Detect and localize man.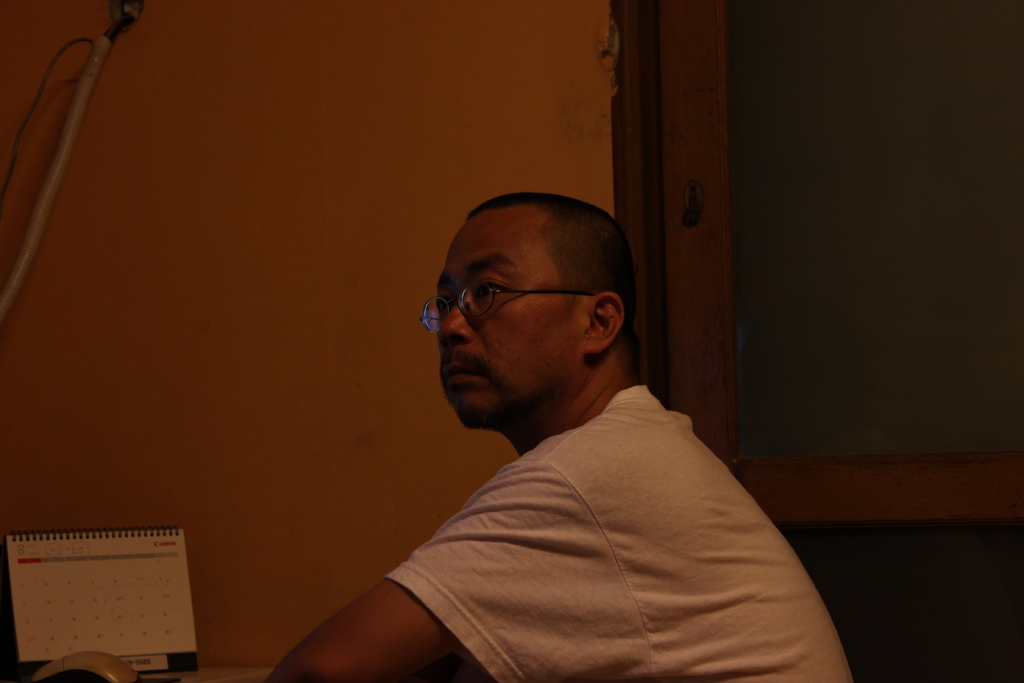
Localized at [284, 181, 838, 682].
